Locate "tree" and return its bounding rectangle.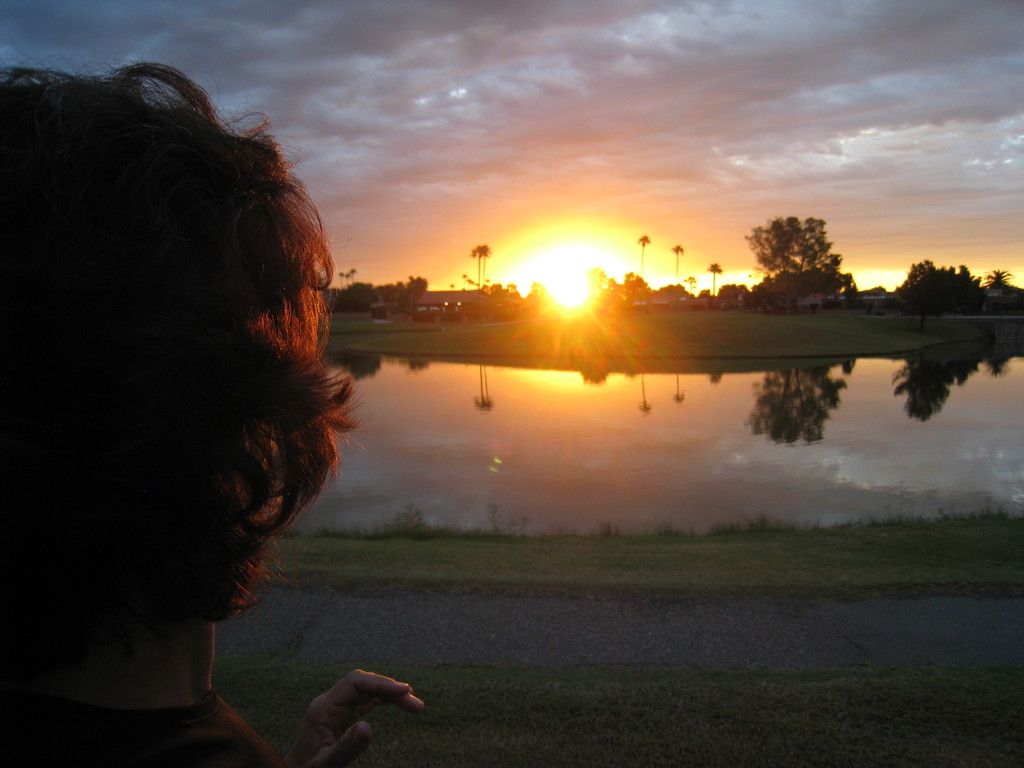
[986, 262, 1011, 298].
